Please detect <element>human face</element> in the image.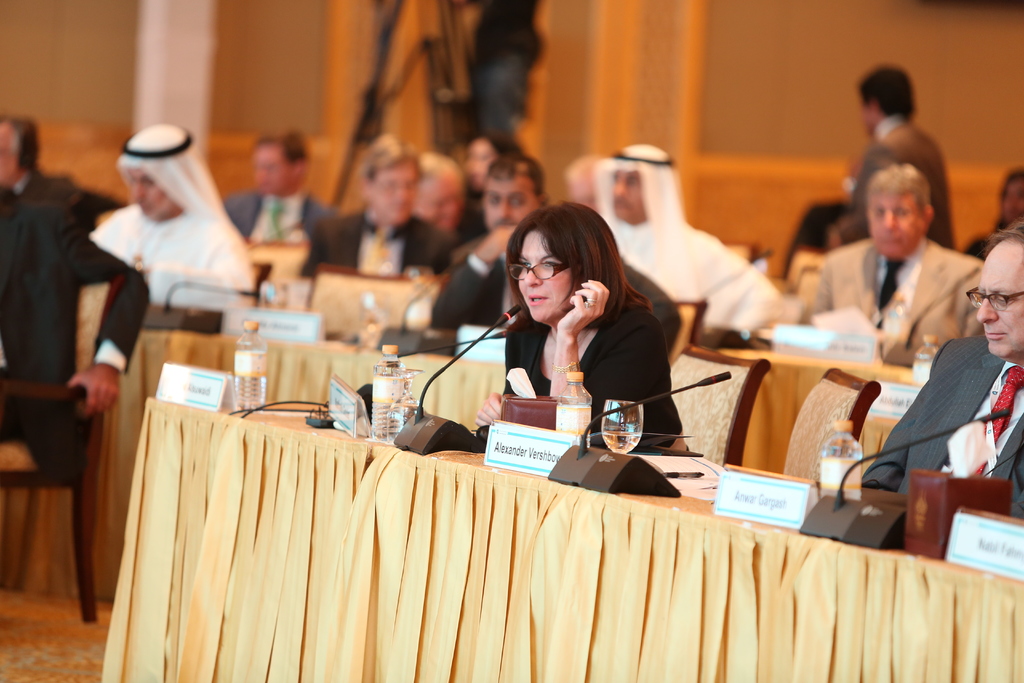
bbox=(612, 174, 649, 220).
